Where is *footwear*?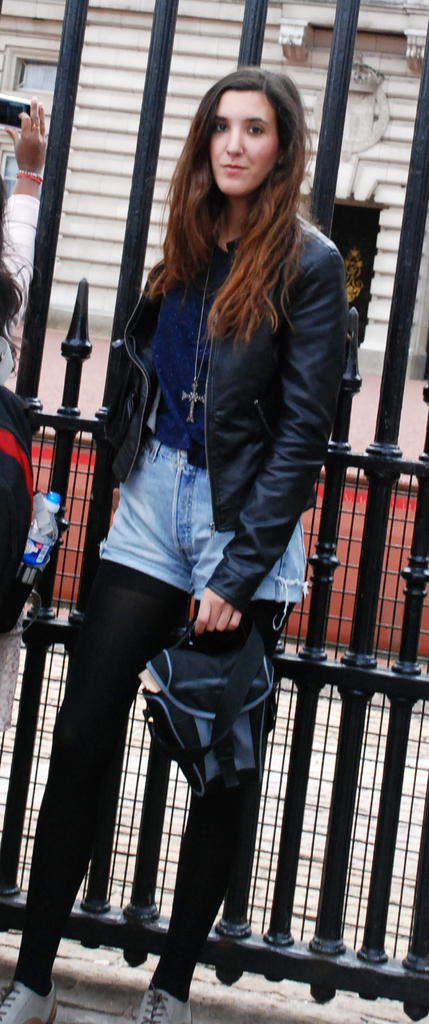
<box>0,979,61,1023</box>.
